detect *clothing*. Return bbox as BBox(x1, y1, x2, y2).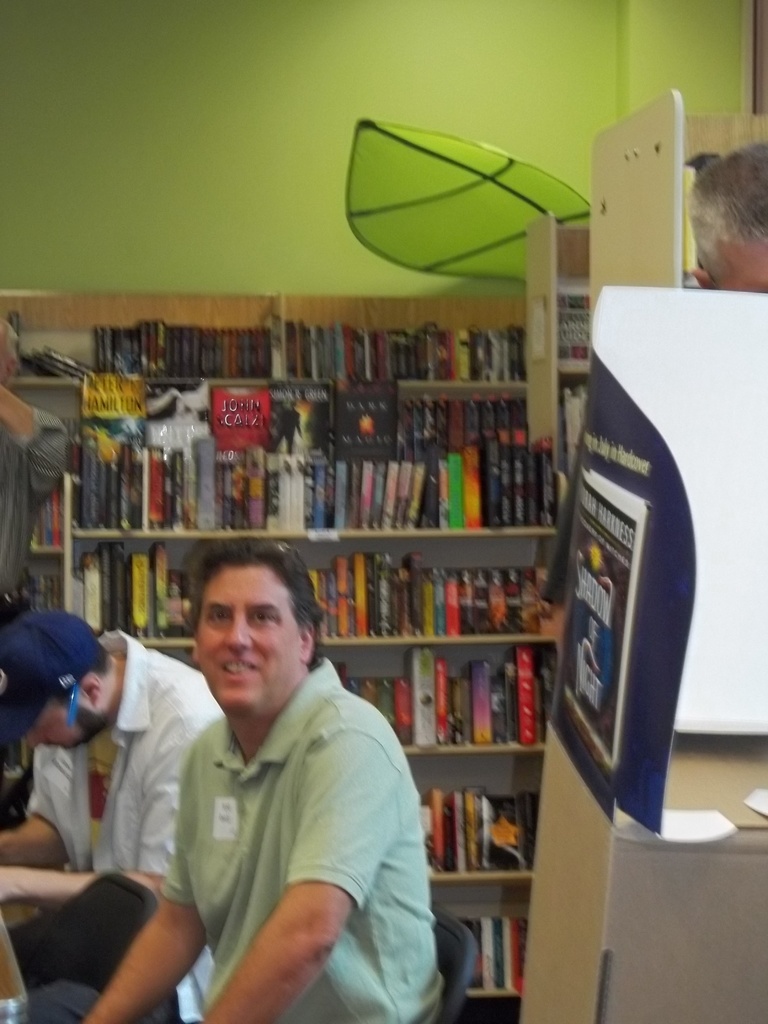
BBox(13, 624, 224, 1023).
